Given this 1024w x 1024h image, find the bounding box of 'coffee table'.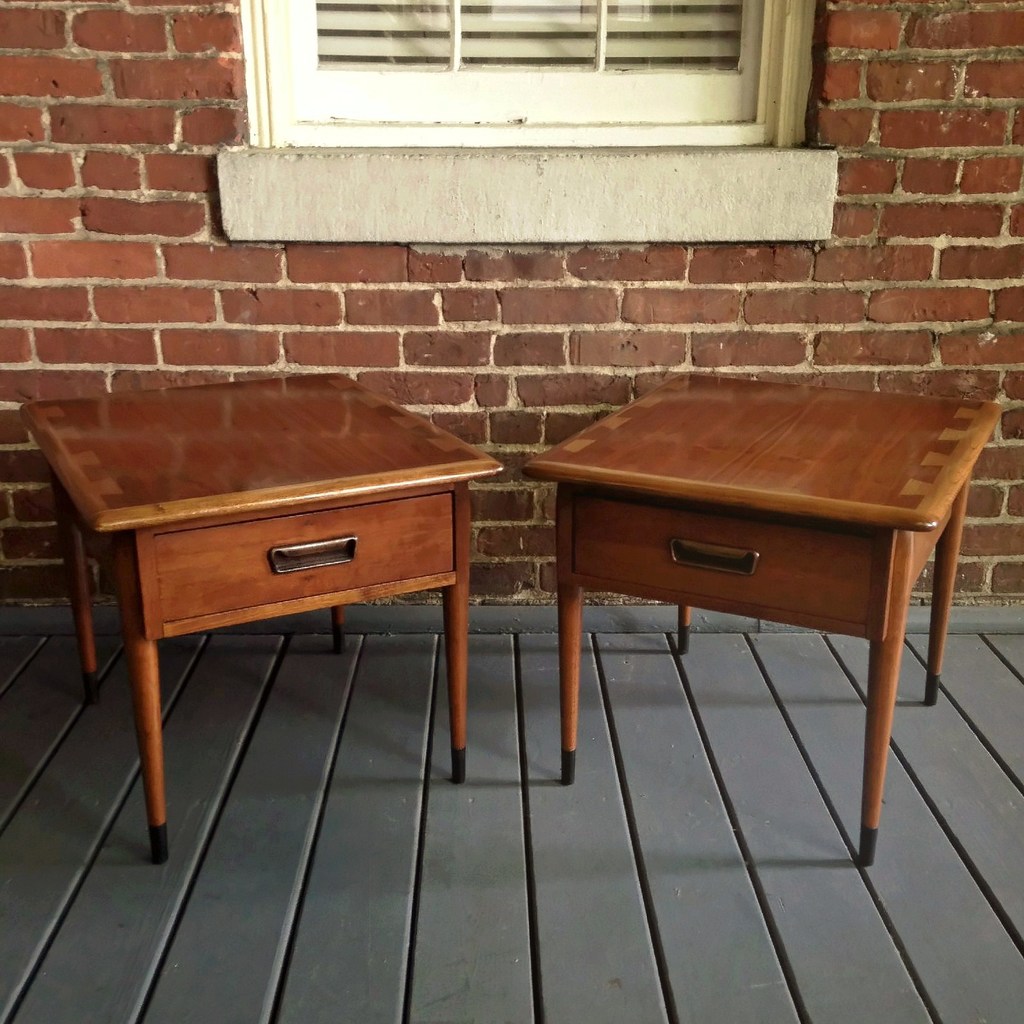
bbox=[503, 366, 1000, 859].
